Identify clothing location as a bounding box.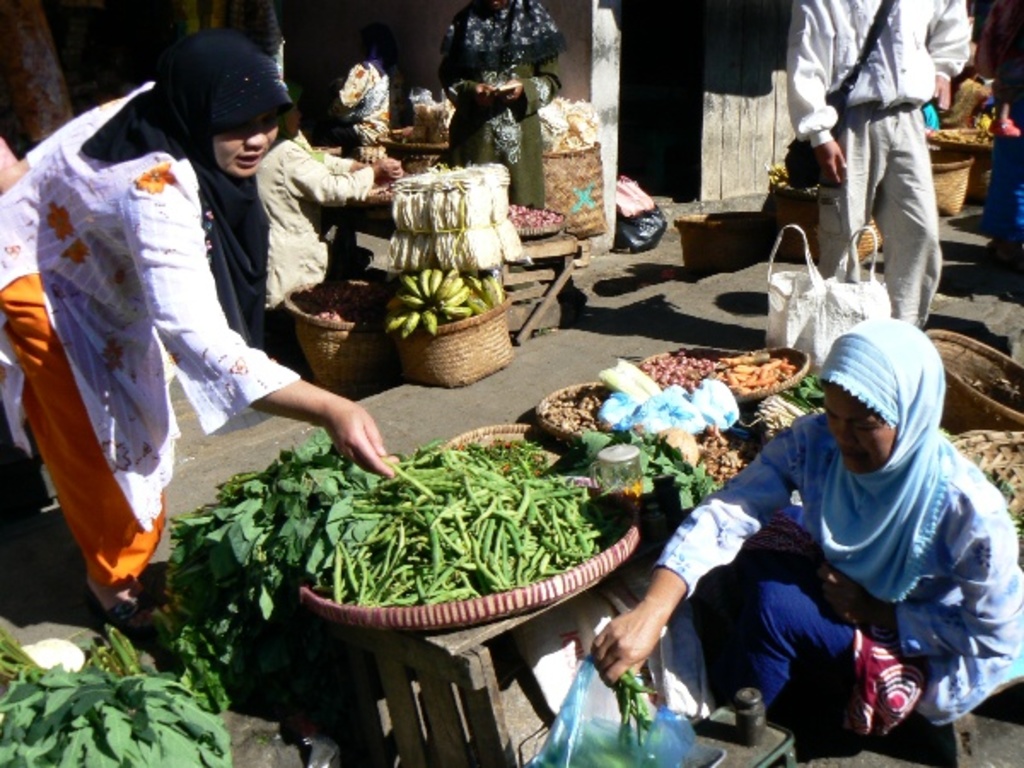
l=647, t=307, r=1022, b=746.
